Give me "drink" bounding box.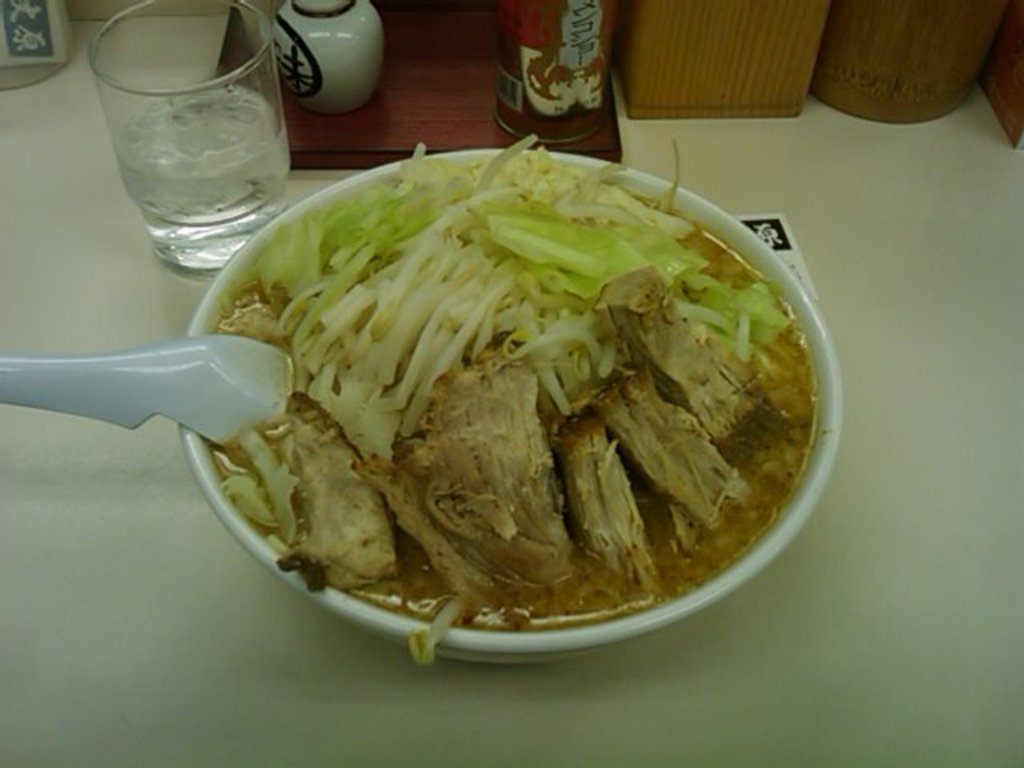
x1=112 y1=93 x2=290 y2=264.
